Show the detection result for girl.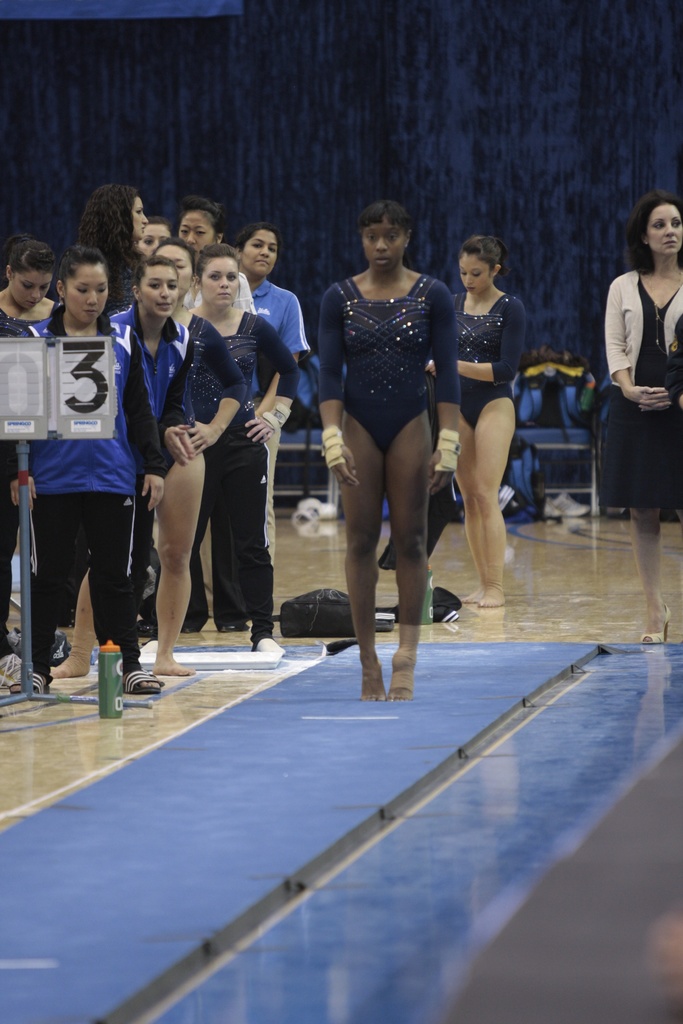
<bbox>144, 216, 169, 258</bbox>.
